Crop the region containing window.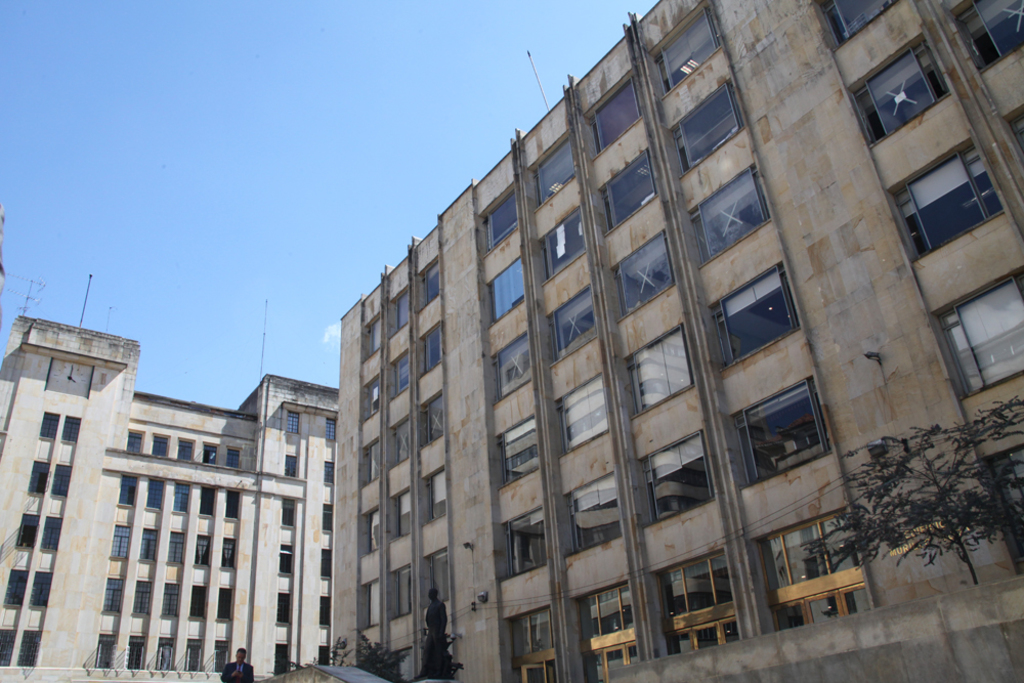
Crop region: bbox(490, 418, 538, 488).
